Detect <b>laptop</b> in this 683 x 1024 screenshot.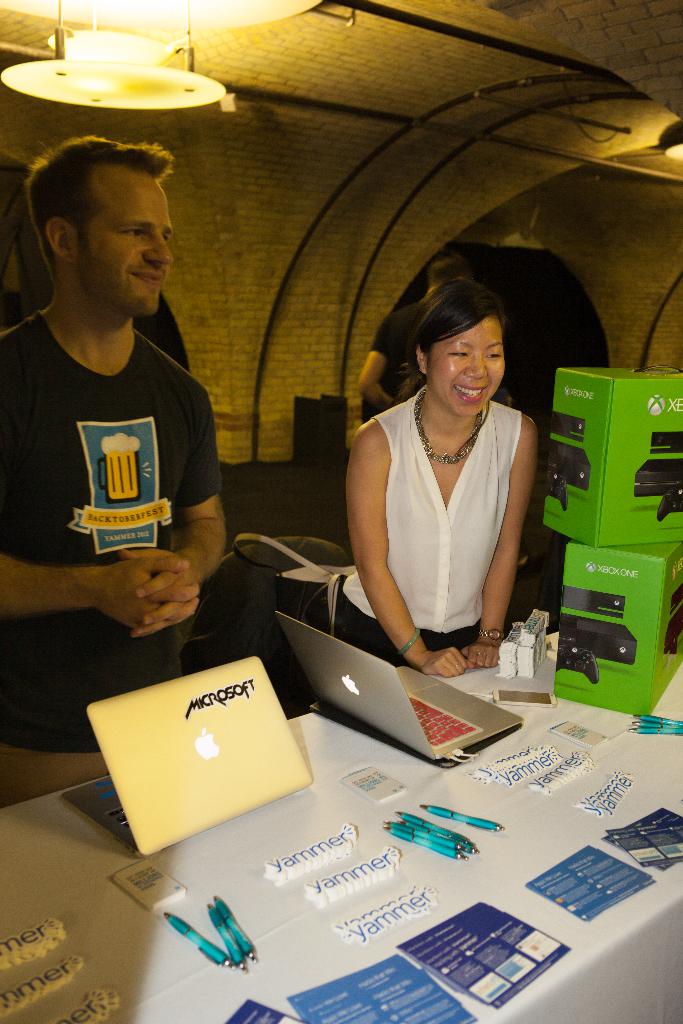
Detection: (284, 626, 484, 775).
